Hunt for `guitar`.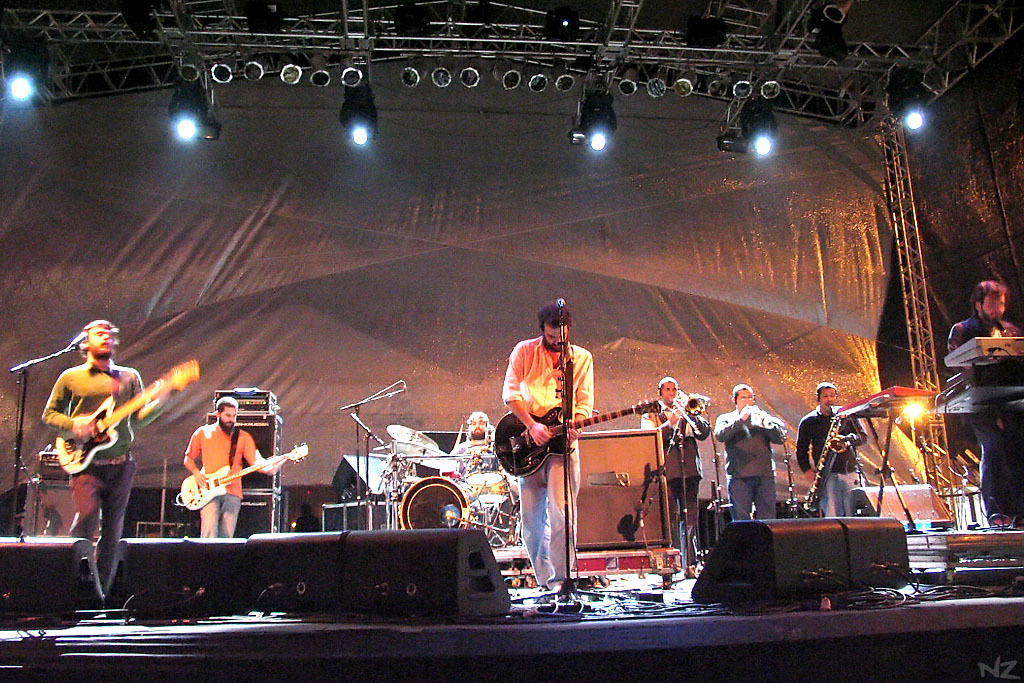
Hunted down at (489, 399, 665, 476).
